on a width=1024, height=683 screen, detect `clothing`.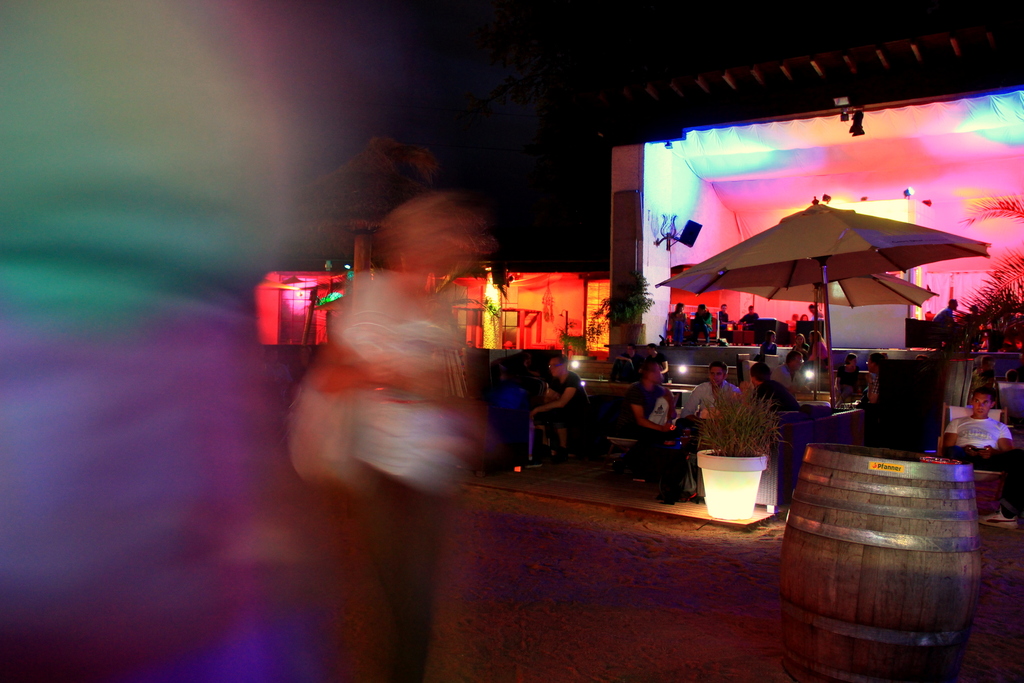
rect(681, 379, 744, 415).
